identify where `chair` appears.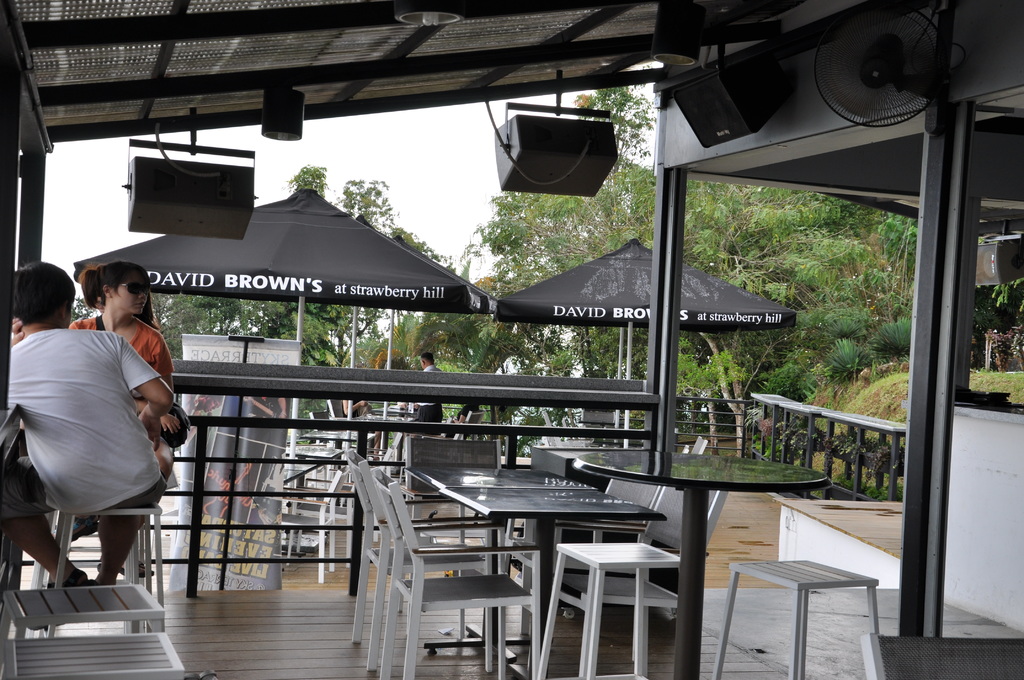
Appears at box=[276, 475, 343, 584].
